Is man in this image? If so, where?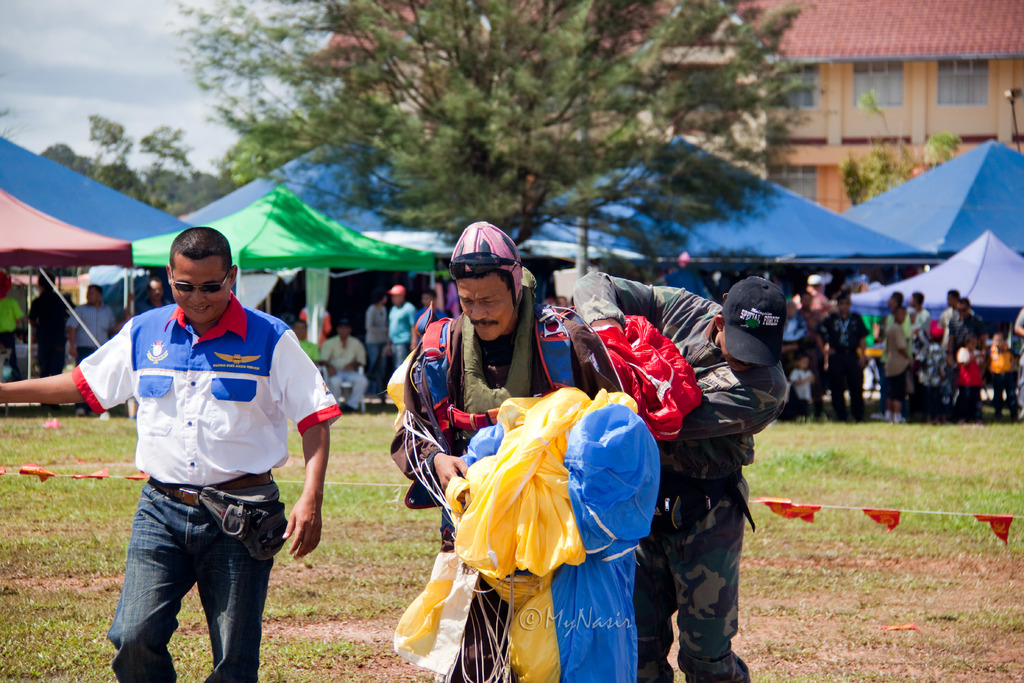
Yes, at bbox(562, 283, 799, 682).
